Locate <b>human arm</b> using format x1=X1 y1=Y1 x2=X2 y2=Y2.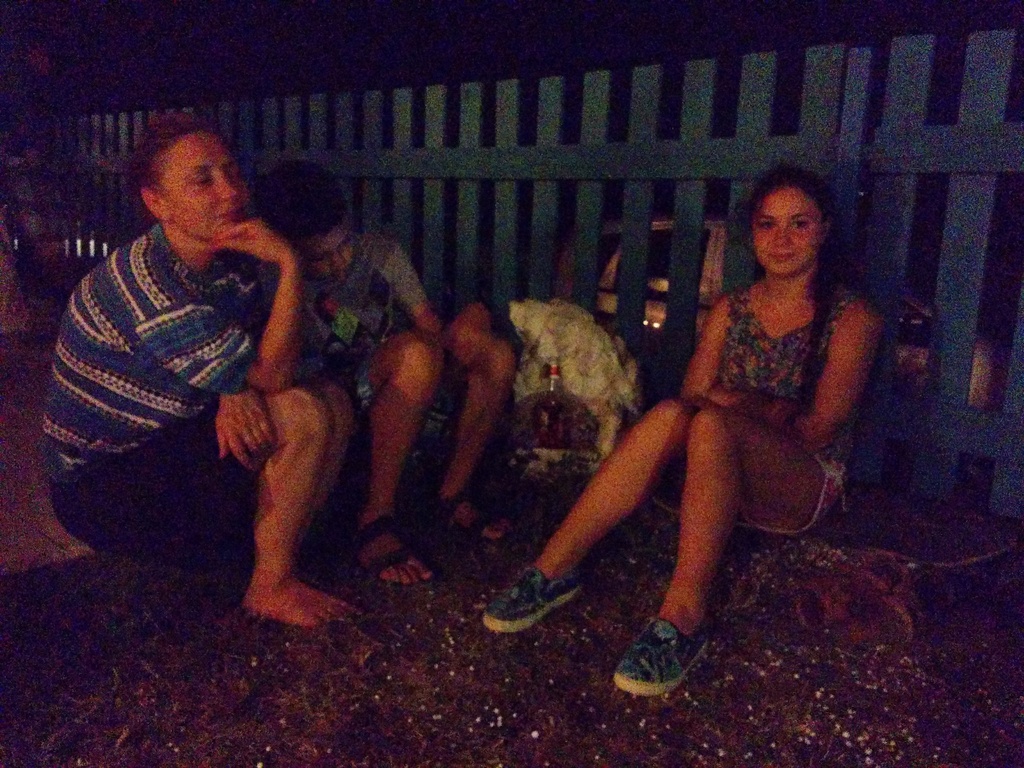
x1=225 y1=223 x2=306 y2=360.
